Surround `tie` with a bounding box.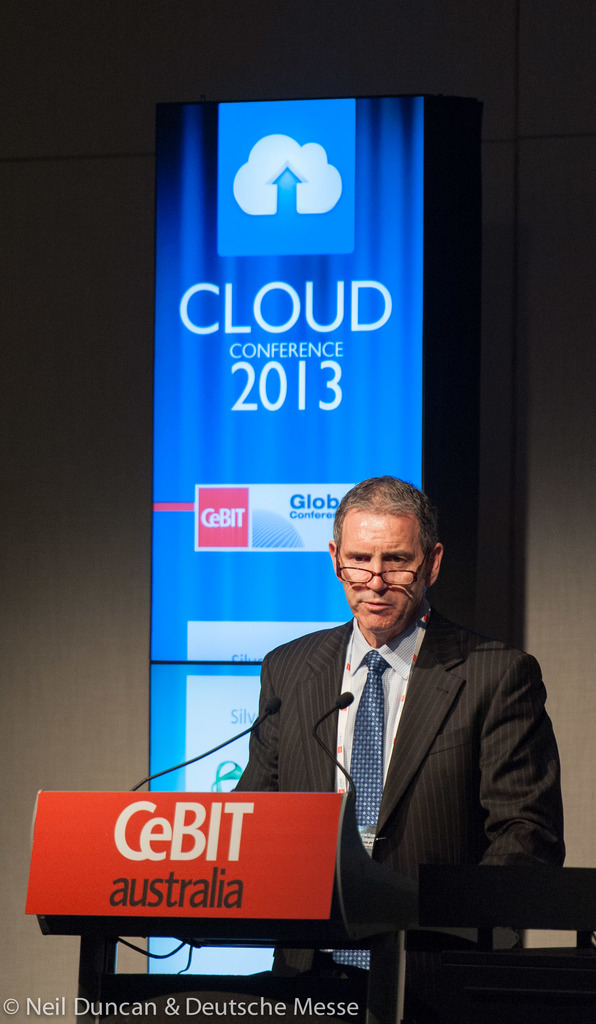
bbox(335, 648, 389, 975).
